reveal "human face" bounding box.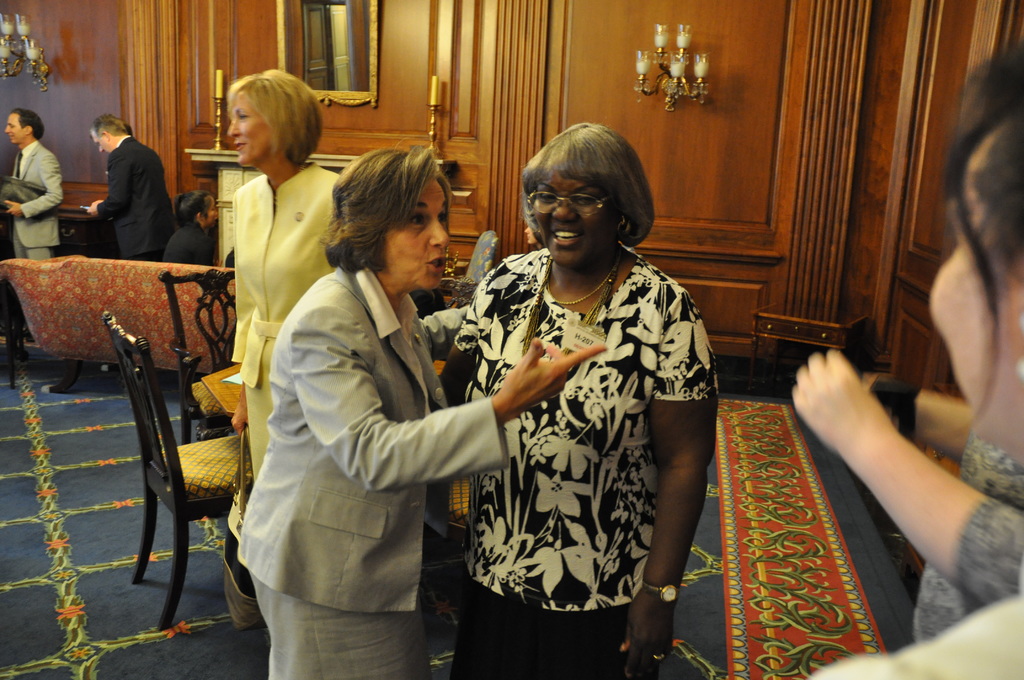
Revealed: (x1=6, y1=114, x2=22, y2=143).
